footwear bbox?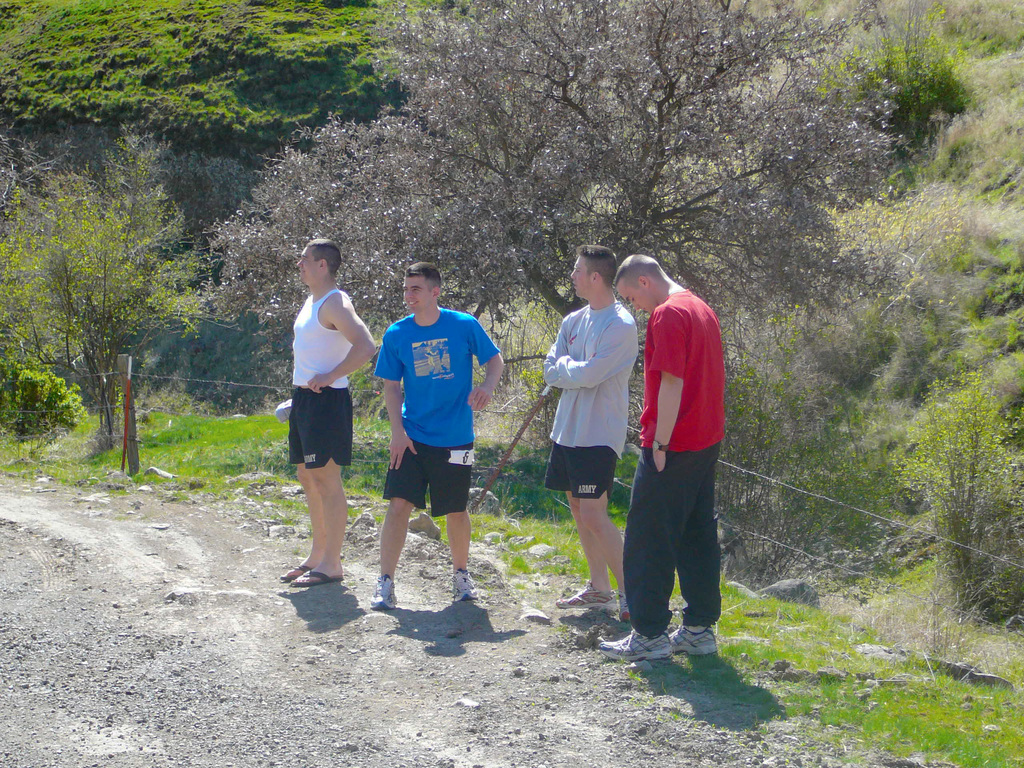
box=[368, 576, 398, 611]
